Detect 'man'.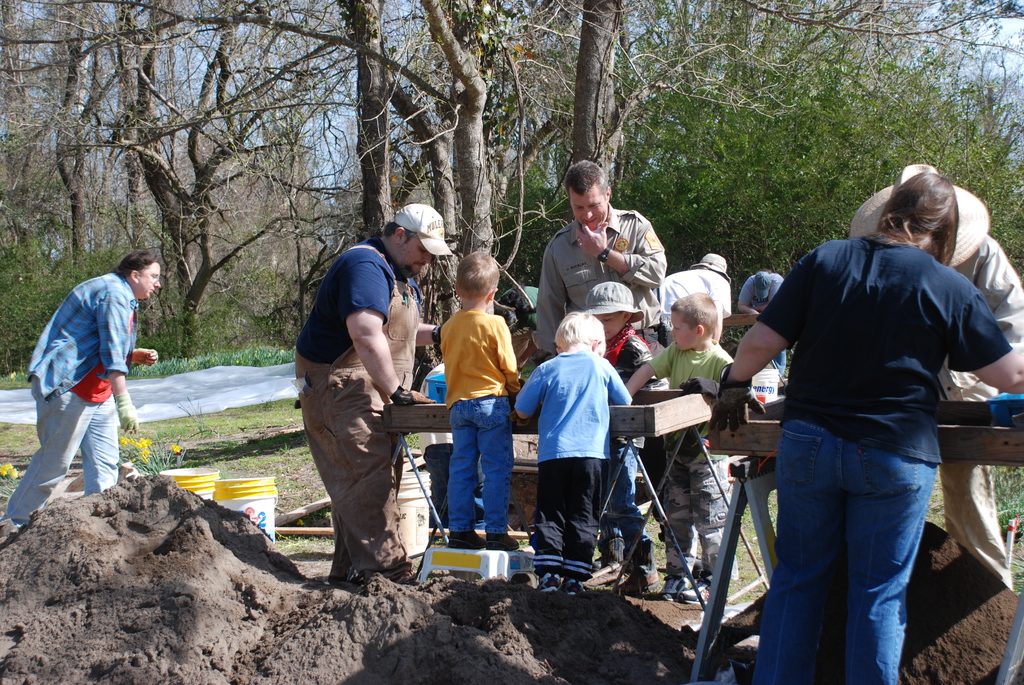
Detected at 849 164 1023 587.
